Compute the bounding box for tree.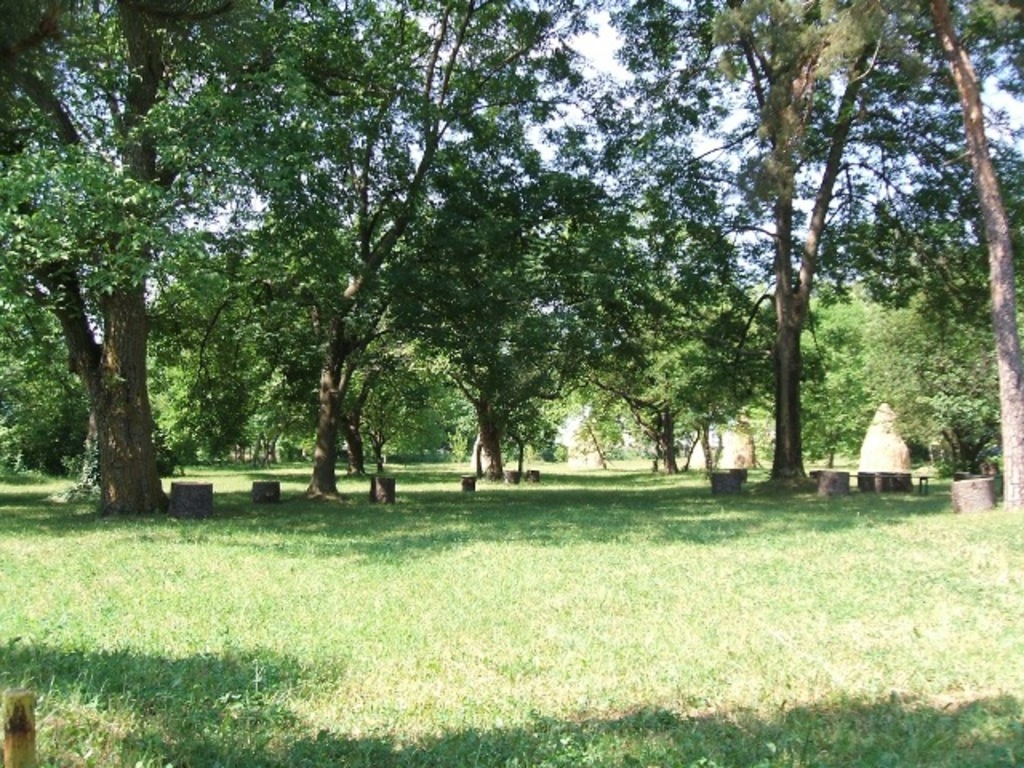
left=624, top=35, right=952, bottom=512.
